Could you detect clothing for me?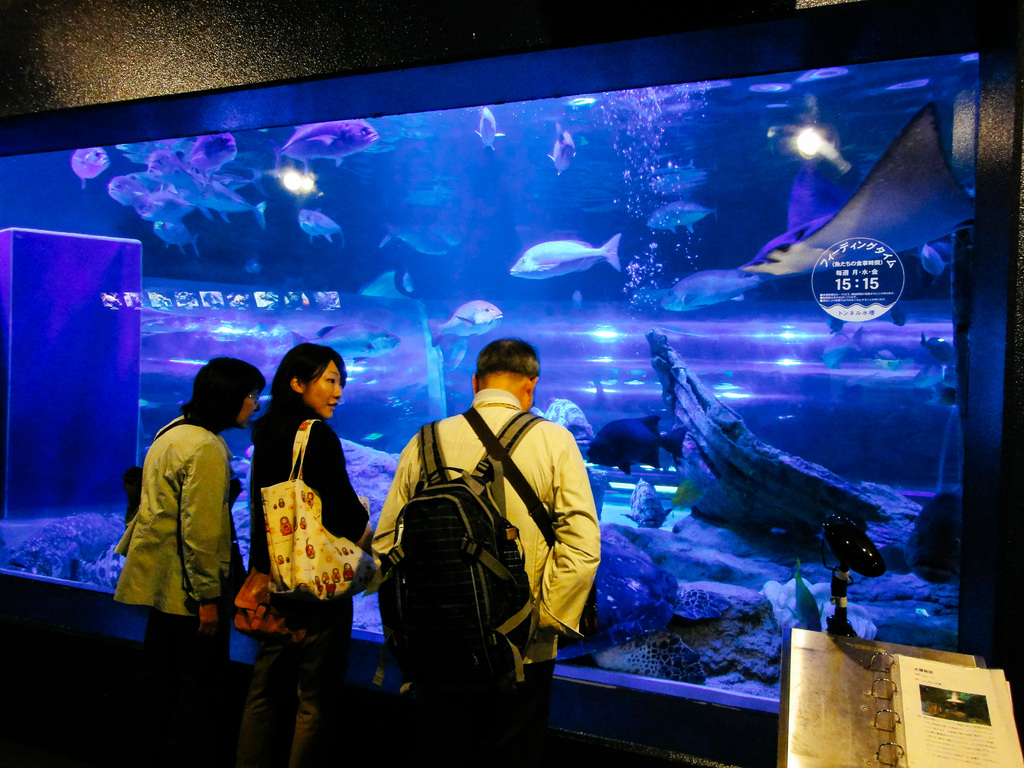
Detection result: bbox=(244, 408, 364, 765).
